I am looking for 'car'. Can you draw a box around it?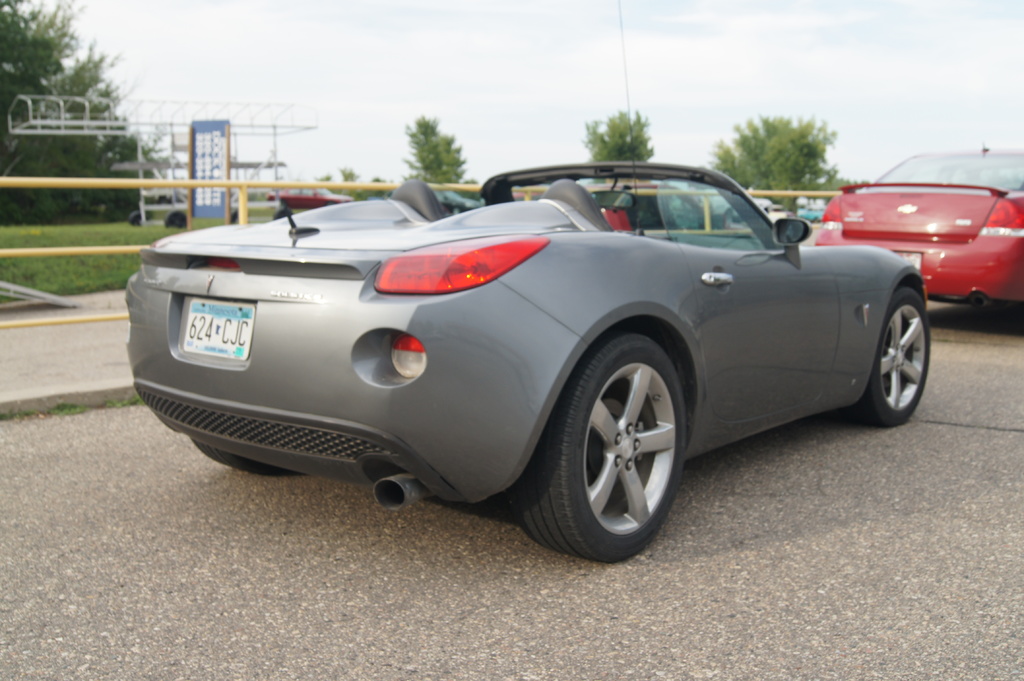
Sure, the bounding box is [596, 187, 721, 229].
